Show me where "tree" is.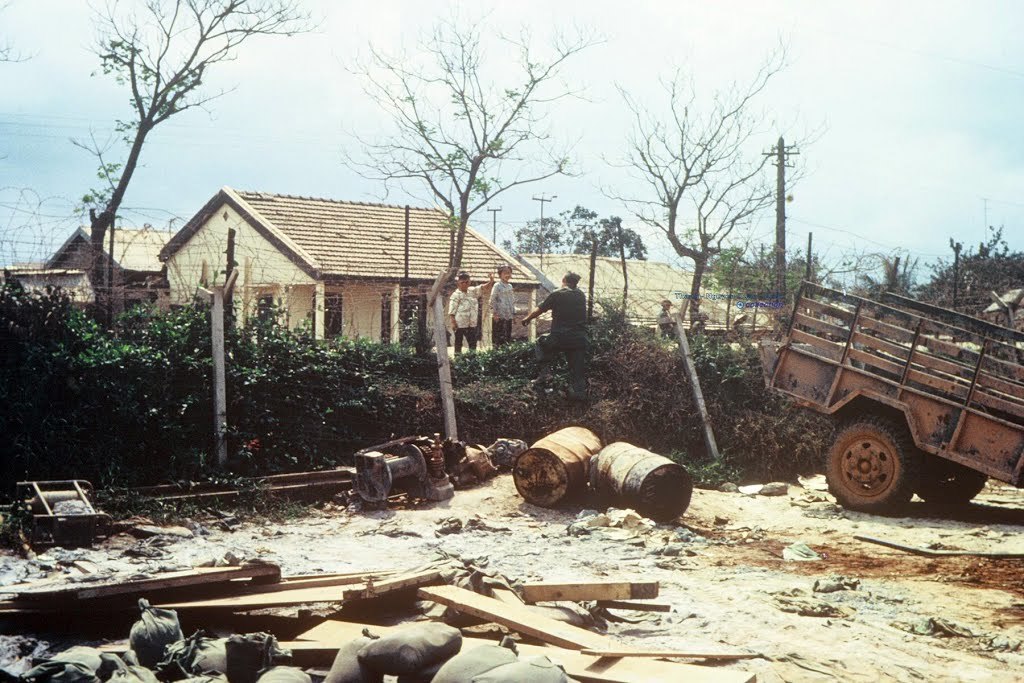
"tree" is at <box>339,10,613,349</box>.
